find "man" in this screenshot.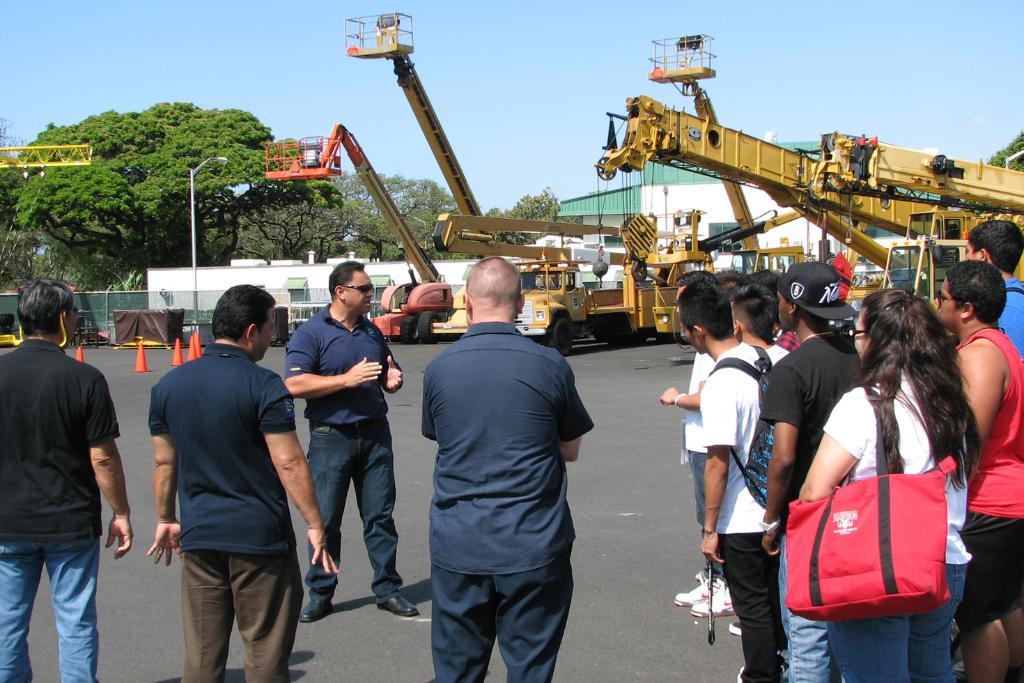
The bounding box for "man" is {"x1": 667, "y1": 278, "x2": 784, "y2": 682}.
